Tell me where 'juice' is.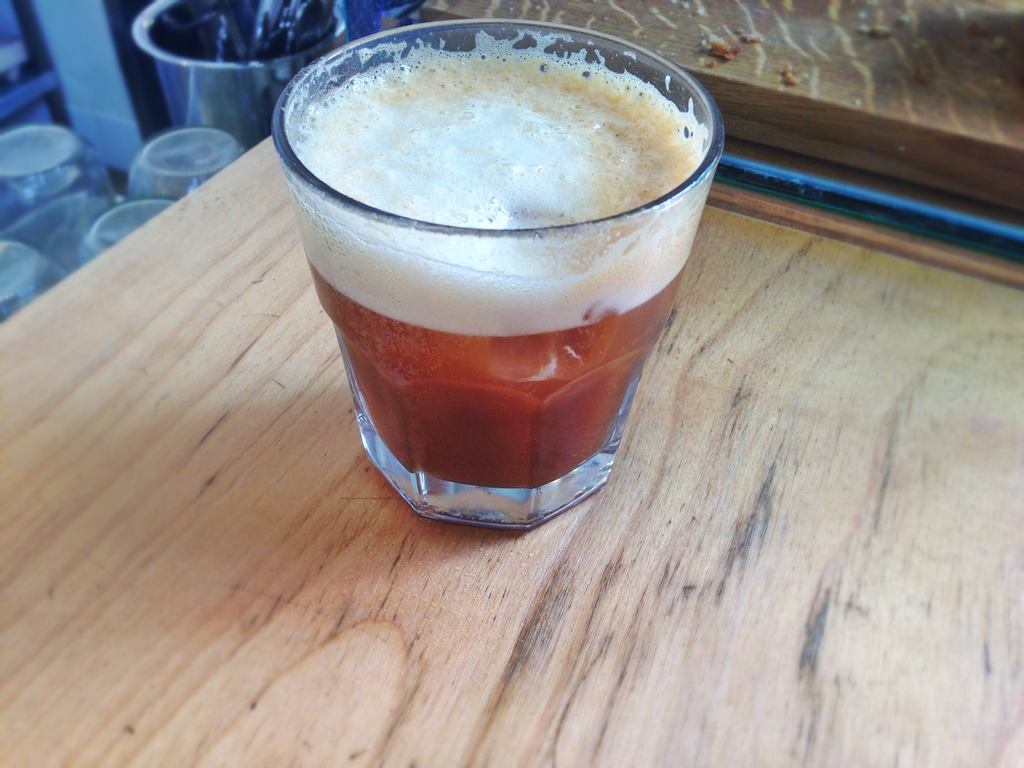
'juice' is at l=257, t=56, r=712, b=531.
